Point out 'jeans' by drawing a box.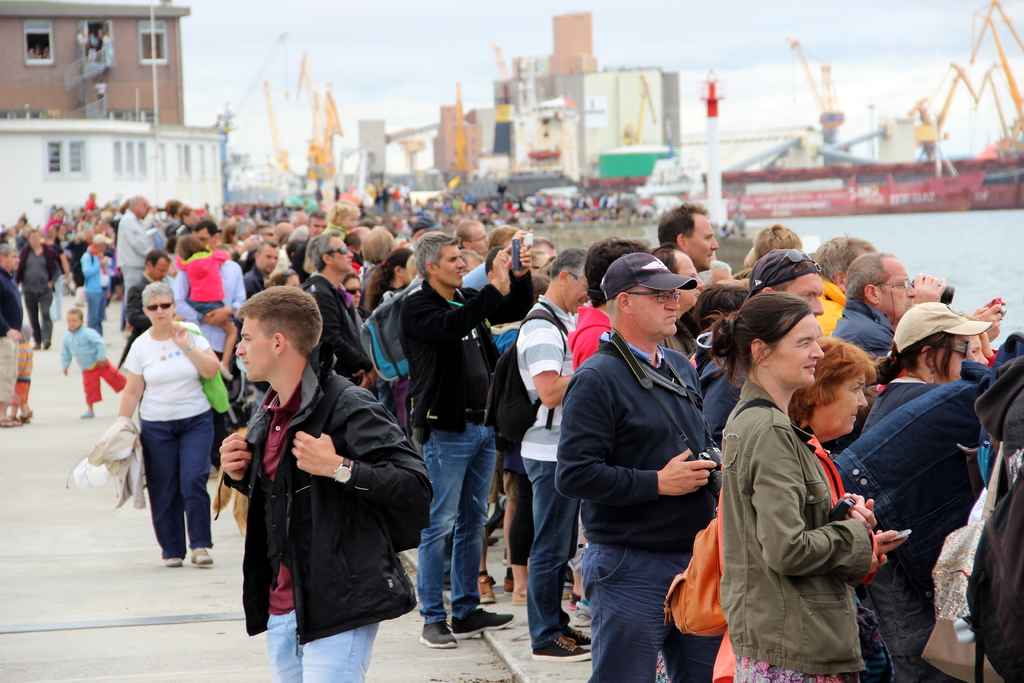
[585,547,717,682].
